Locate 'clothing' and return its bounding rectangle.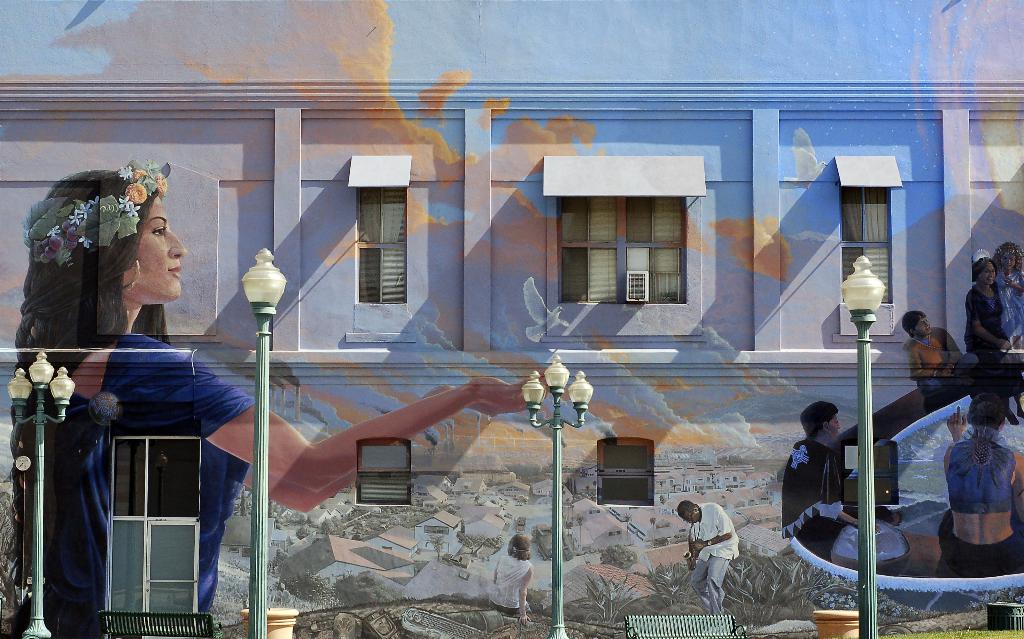
799, 515, 835, 569.
